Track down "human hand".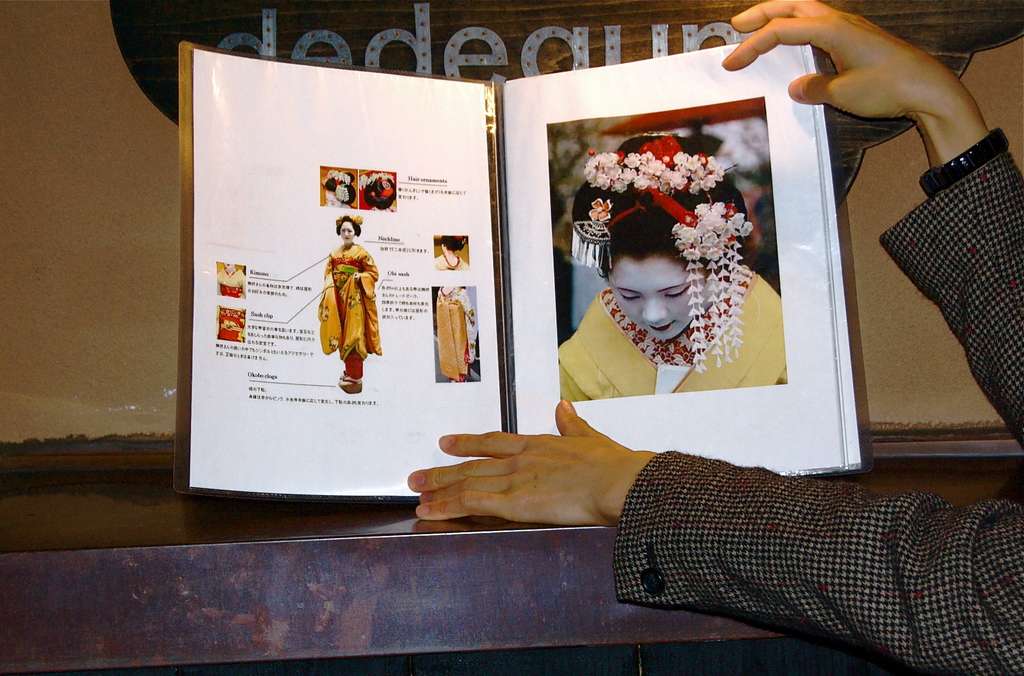
Tracked to left=749, top=3, right=990, bottom=148.
